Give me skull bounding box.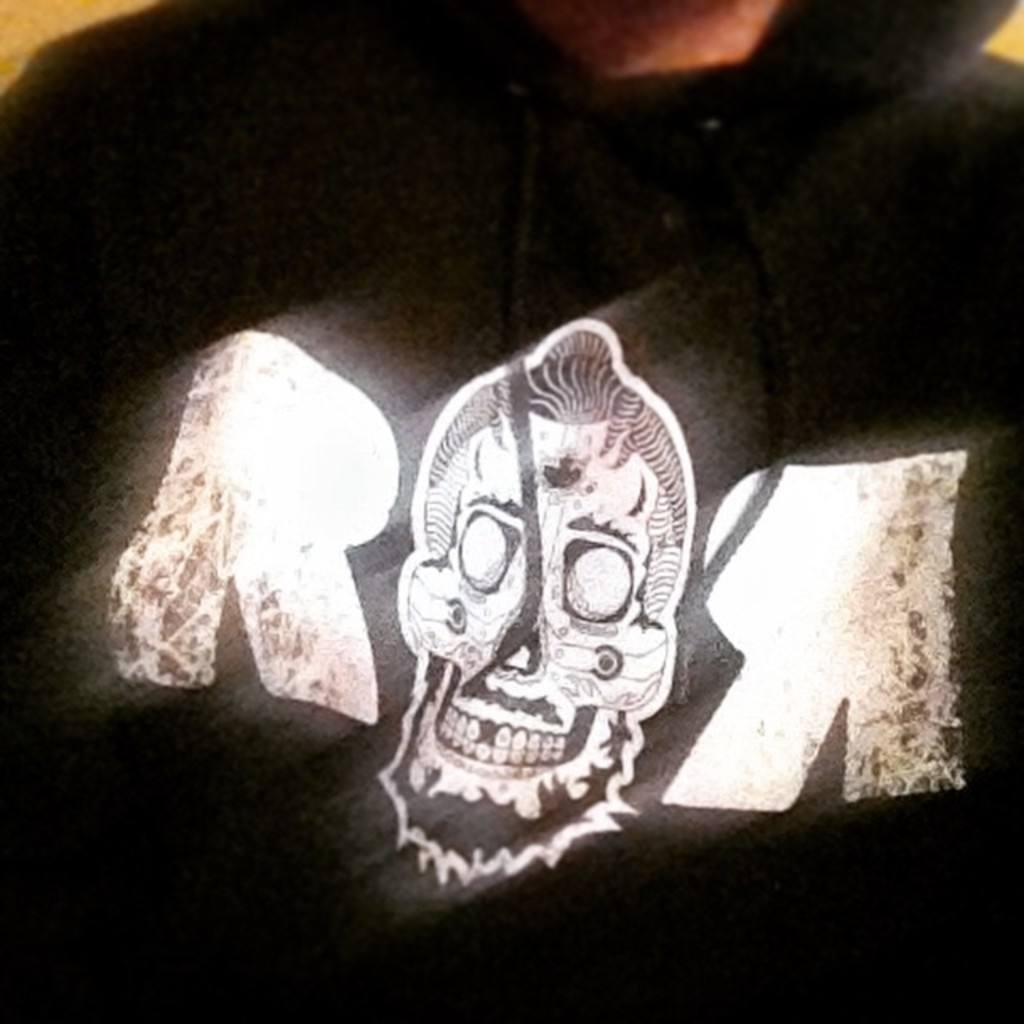
(left=381, top=314, right=698, bottom=888).
